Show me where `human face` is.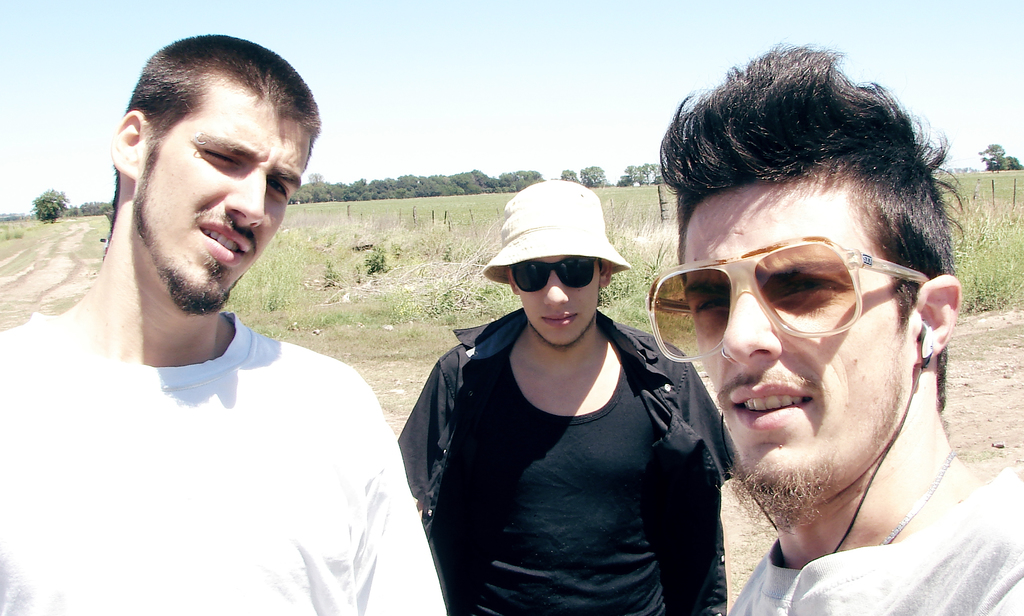
`human face` is at rect(135, 104, 314, 309).
